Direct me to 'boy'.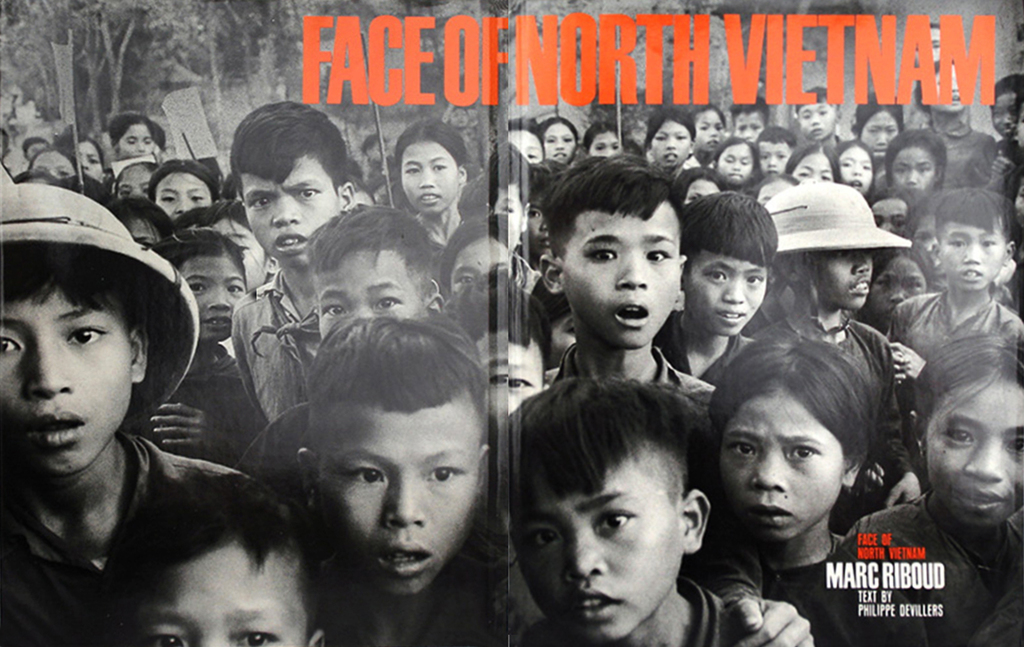
Direction: 728, 93, 770, 148.
